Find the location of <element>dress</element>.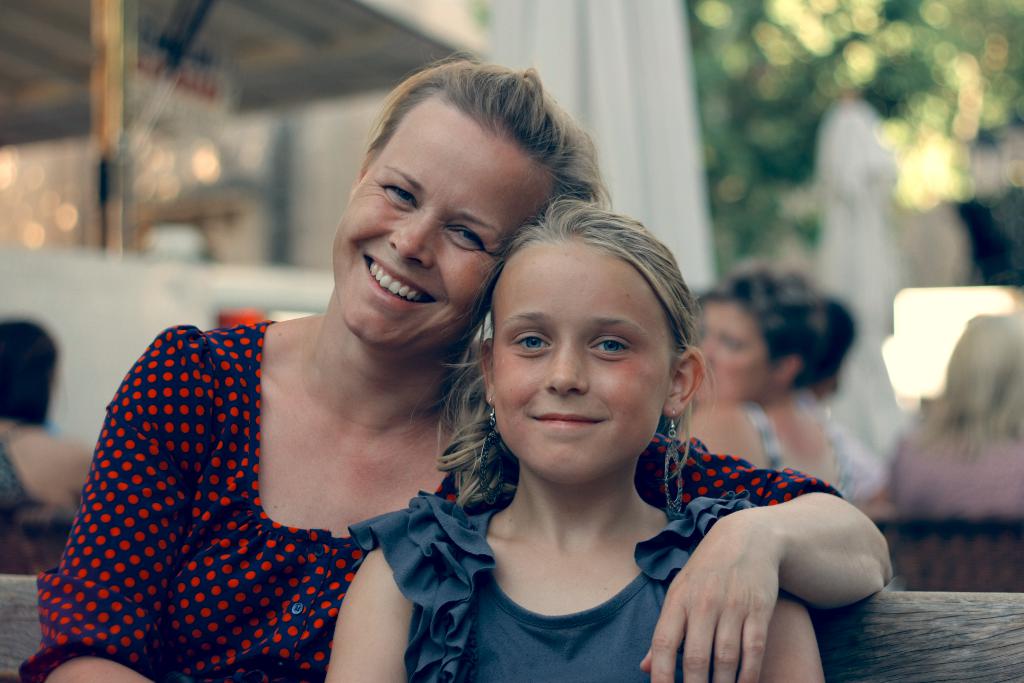
Location: x1=17 y1=318 x2=839 y2=682.
